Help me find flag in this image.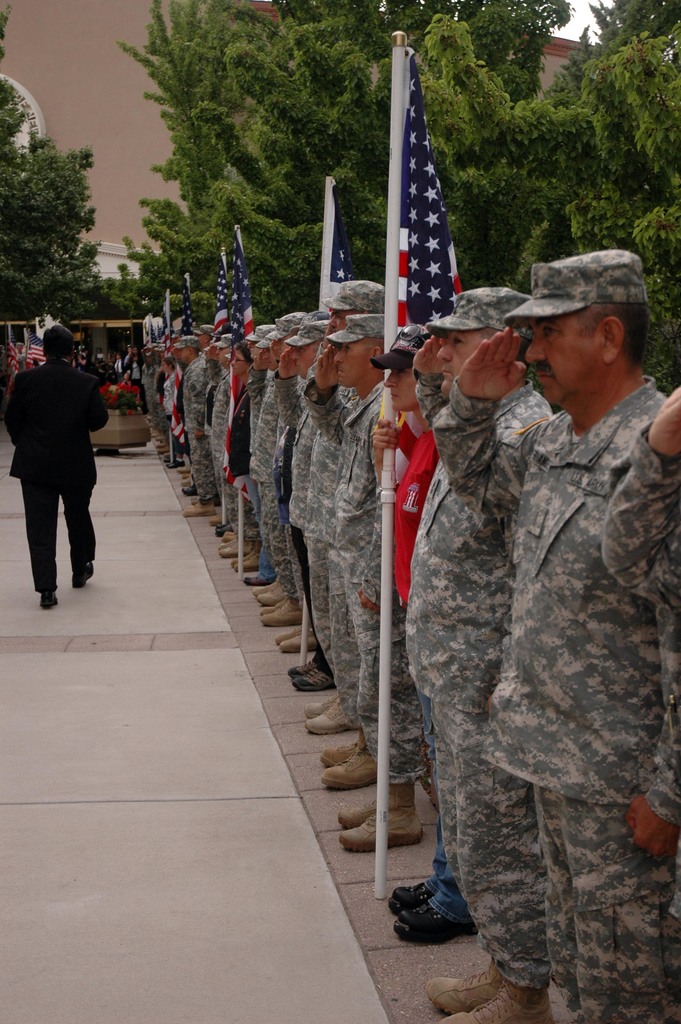
Found it: crop(234, 225, 262, 502).
